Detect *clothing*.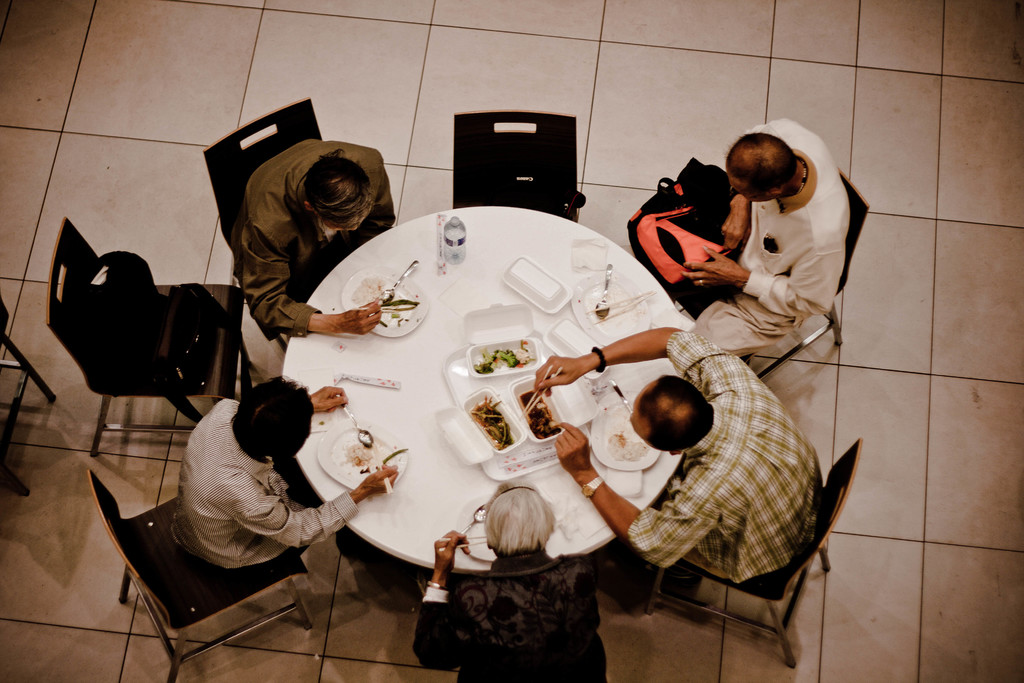
Detected at <box>414,545,604,682</box>.
